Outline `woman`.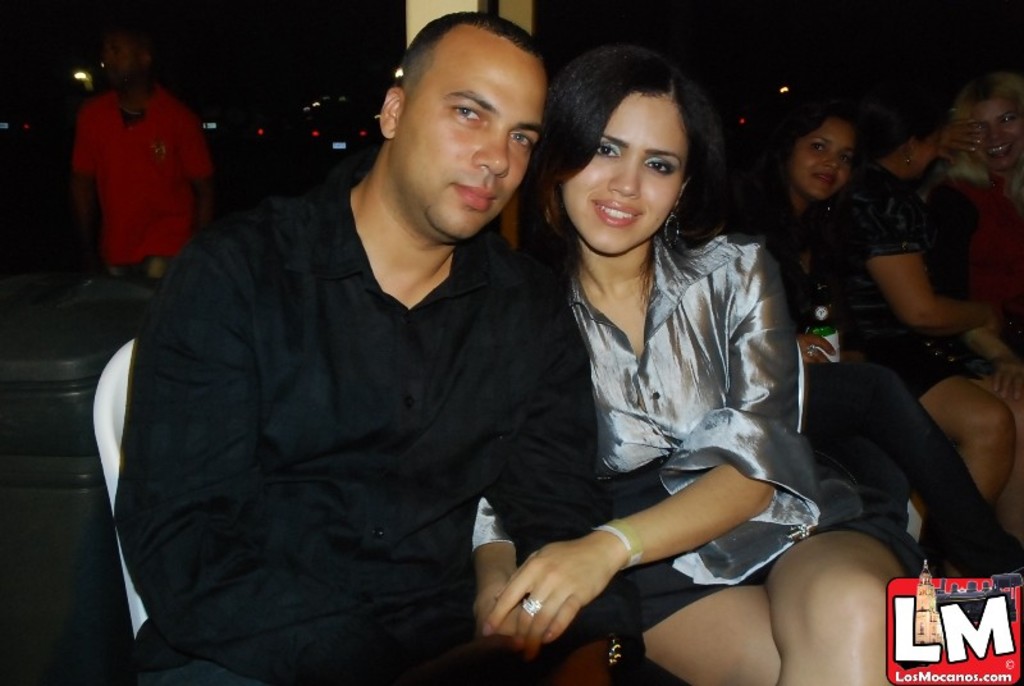
Outline: detection(739, 97, 1023, 594).
